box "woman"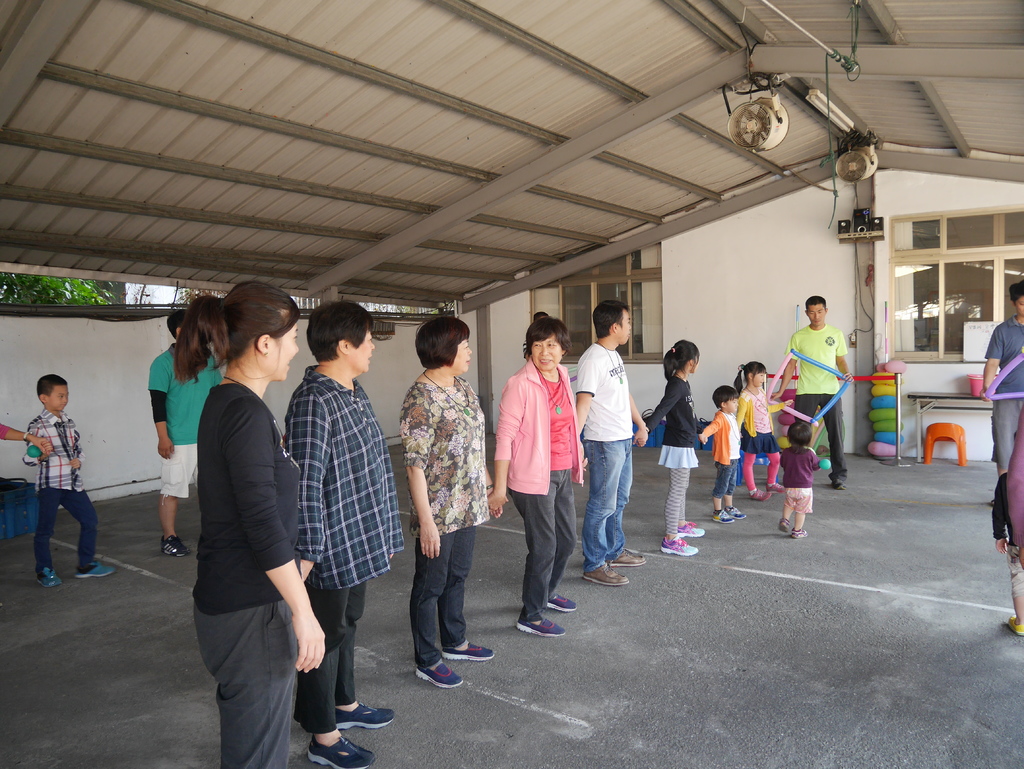
box(1006, 403, 1023, 636)
